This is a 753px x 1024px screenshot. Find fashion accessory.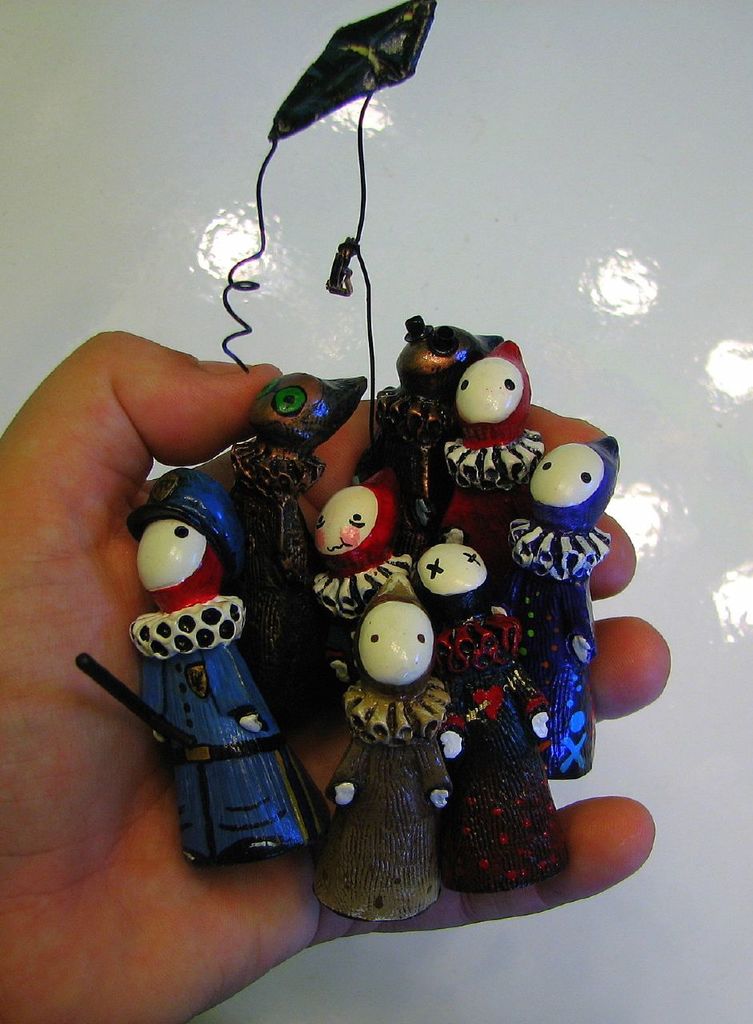
Bounding box: locate(126, 471, 246, 572).
